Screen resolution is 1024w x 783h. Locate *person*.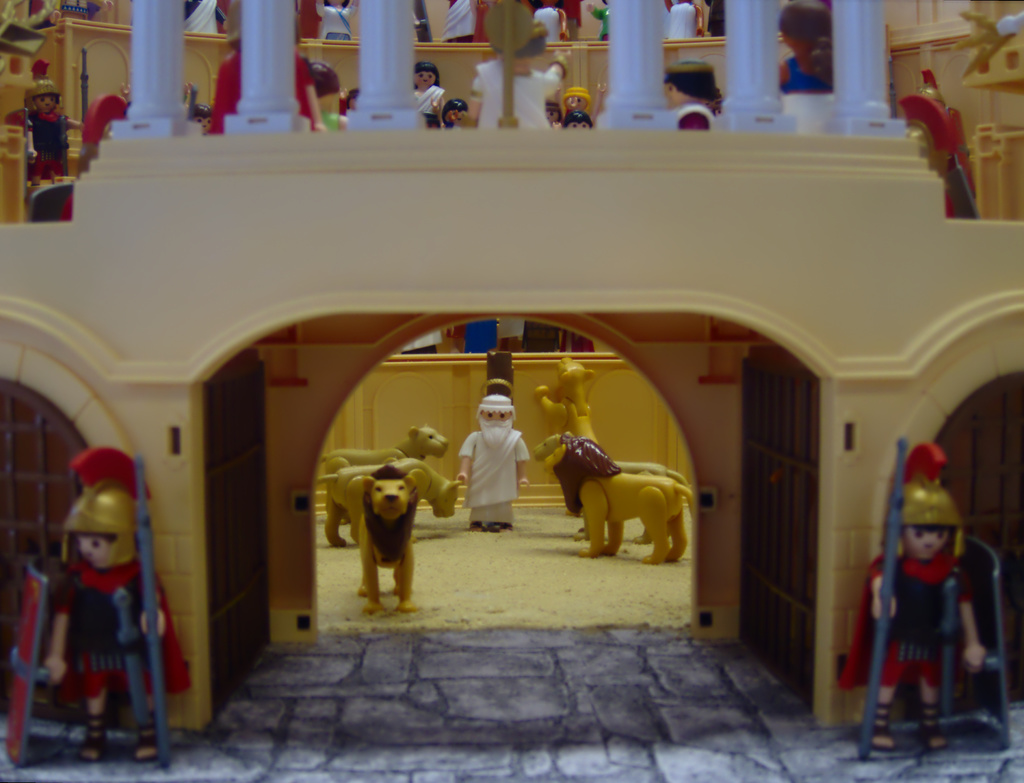
detection(190, 105, 212, 136).
